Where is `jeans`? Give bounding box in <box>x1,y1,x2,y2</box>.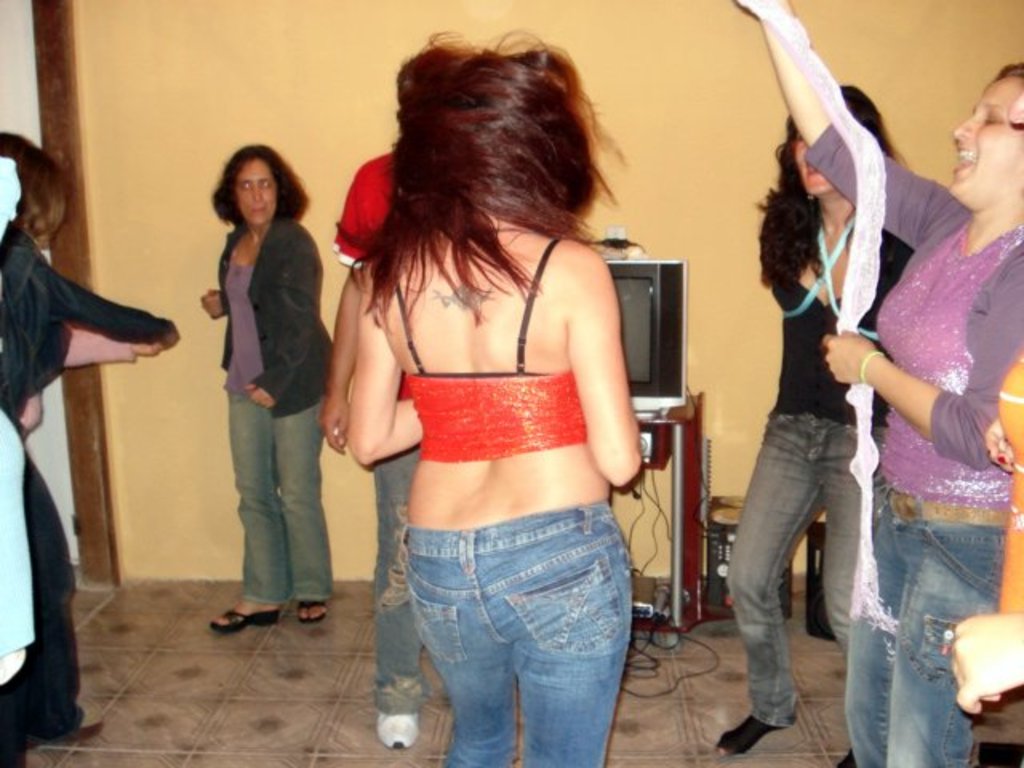
<box>227,392,330,603</box>.
